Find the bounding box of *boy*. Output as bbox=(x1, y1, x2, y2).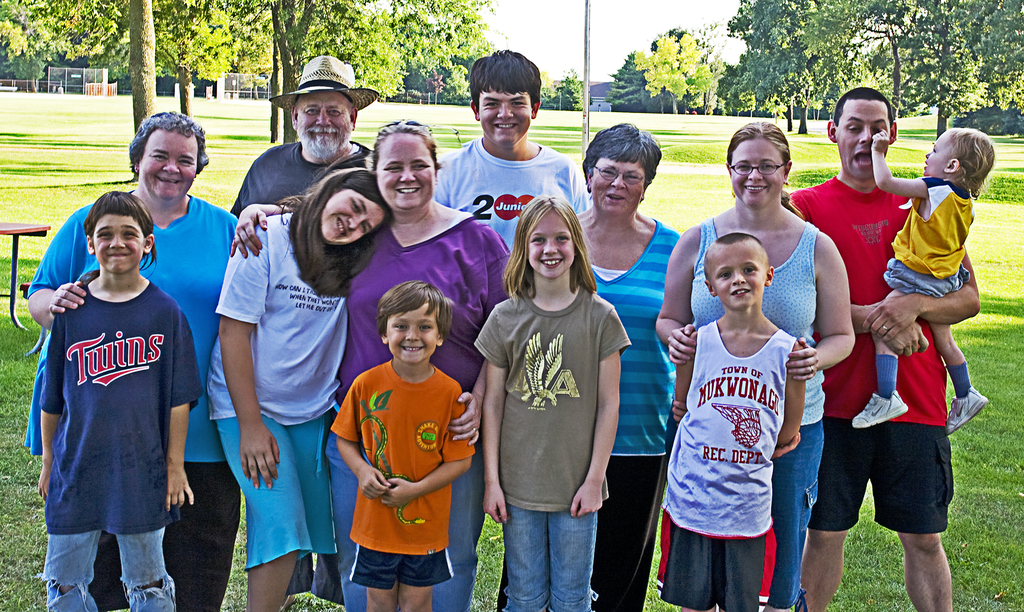
bbox=(44, 206, 201, 611).
